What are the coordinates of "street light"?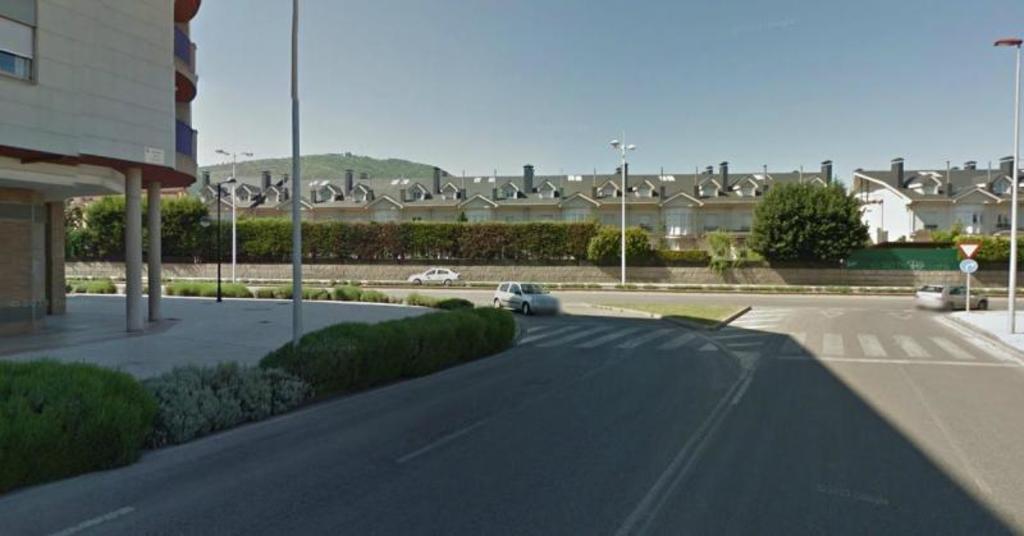
pyautogui.locateOnScreen(609, 128, 636, 281).
